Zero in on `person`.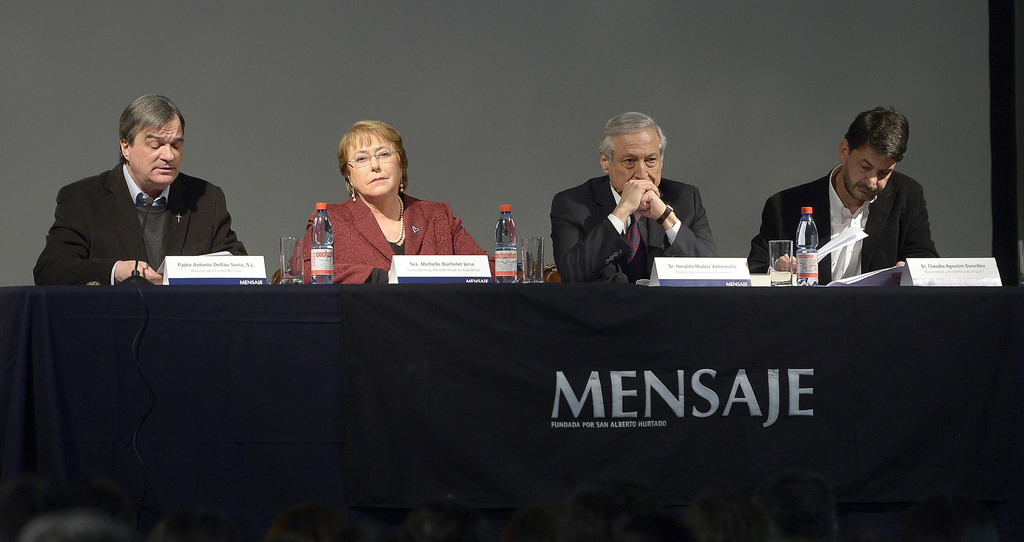
Zeroed in: select_region(31, 83, 255, 287).
